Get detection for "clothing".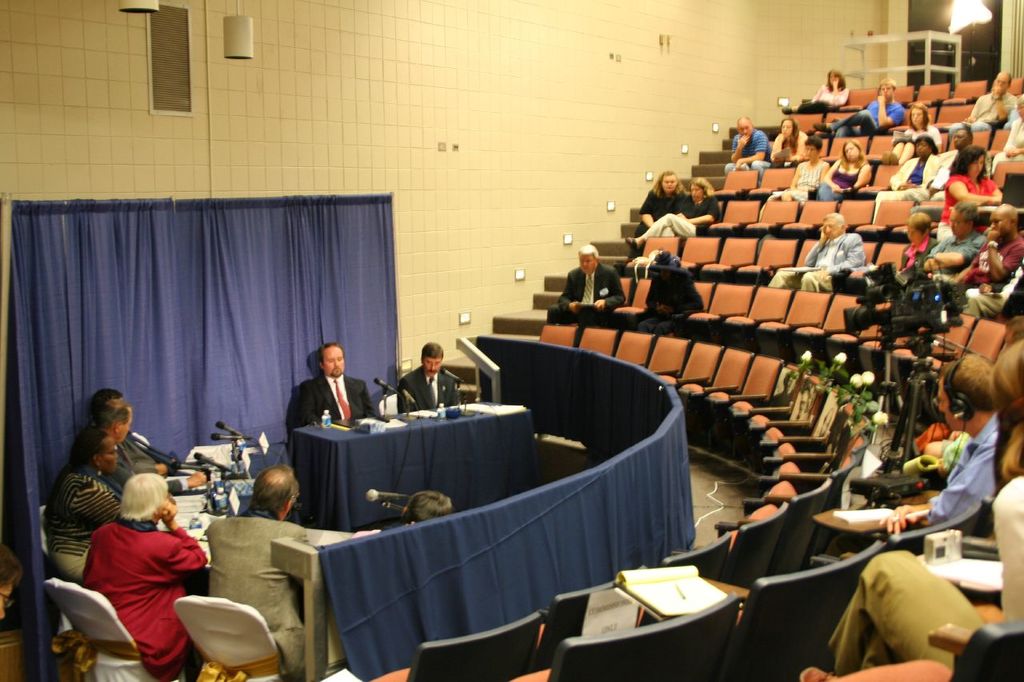
Detection: detection(929, 143, 993, 194).
